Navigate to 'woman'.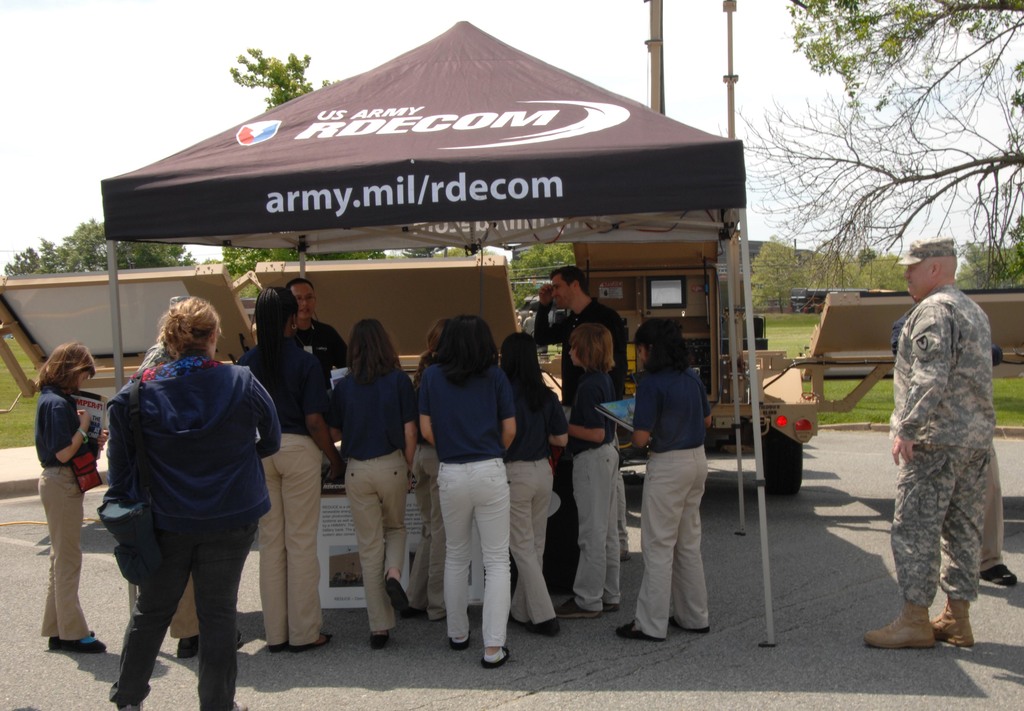
Navigation target: [227,280,347,651].
